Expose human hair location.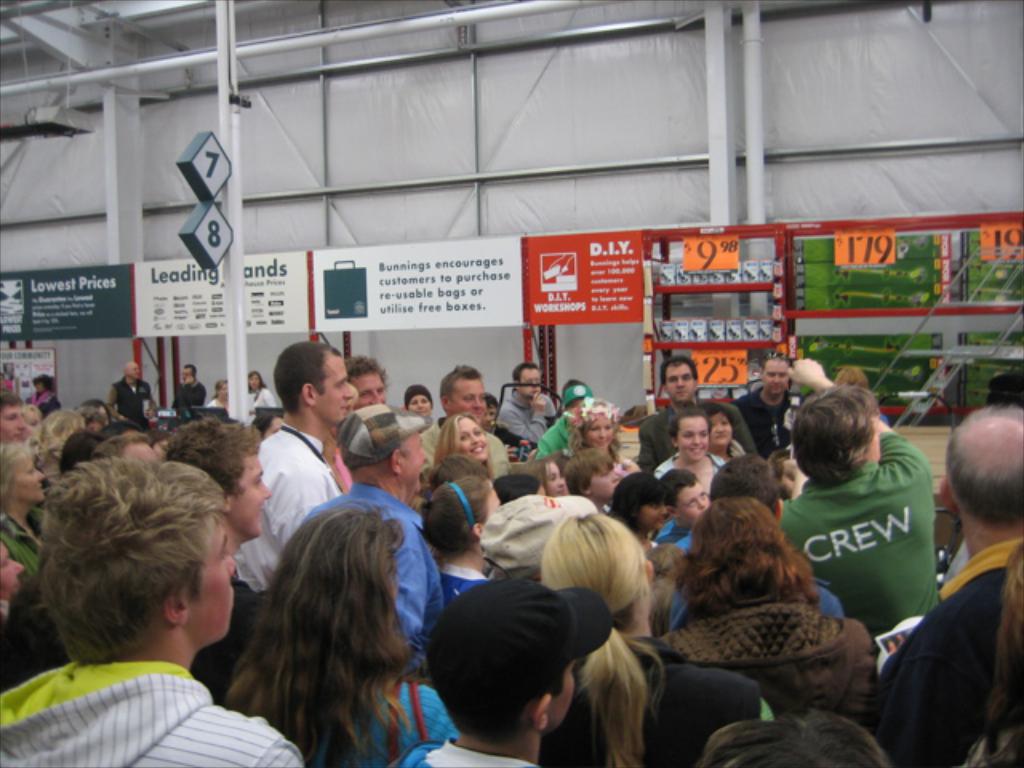
Exposed at bbox=[514, 362, 544, 378].
